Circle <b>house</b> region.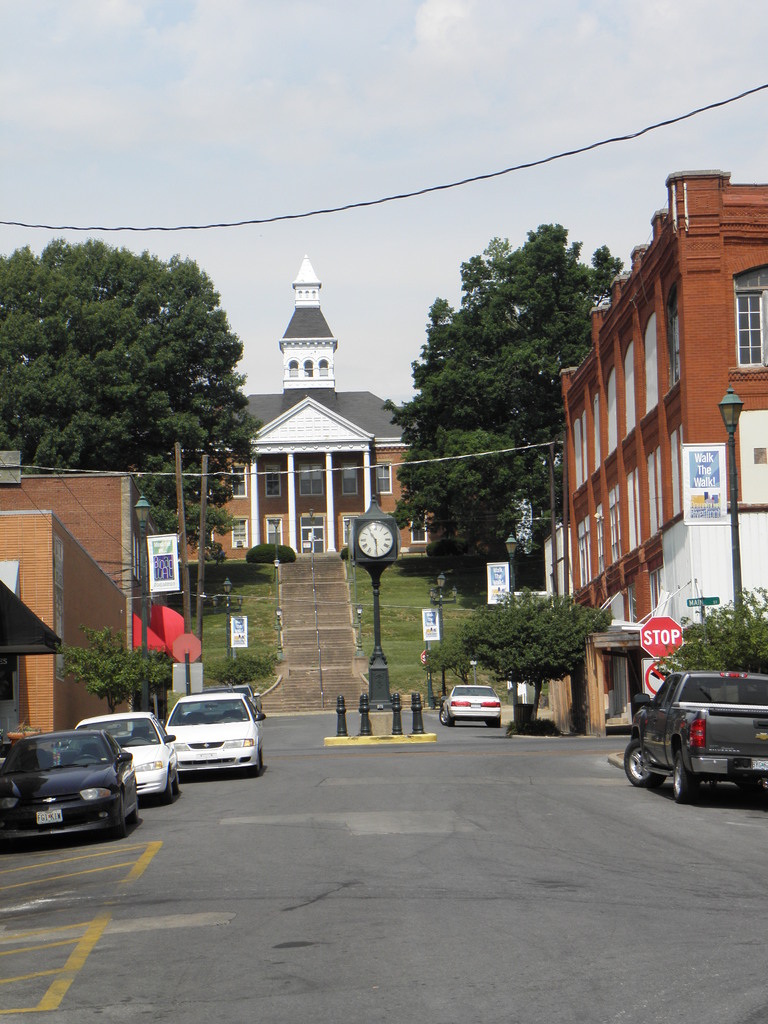
Region: box=[551, 168, 767, 742].
